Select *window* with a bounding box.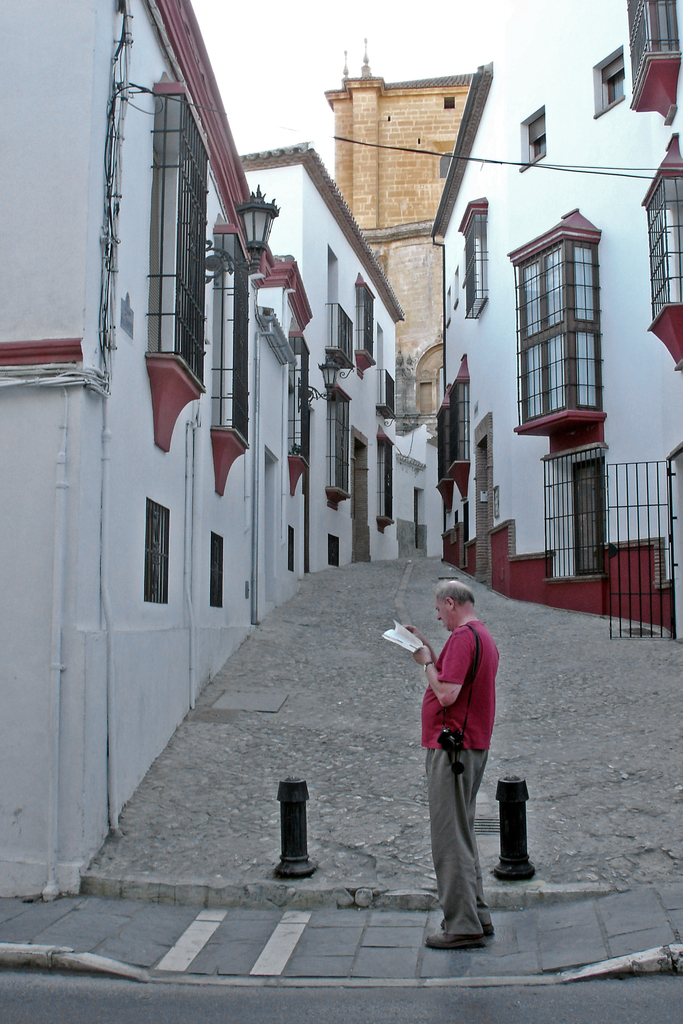
bbox=(434, 399, 456, 511).
